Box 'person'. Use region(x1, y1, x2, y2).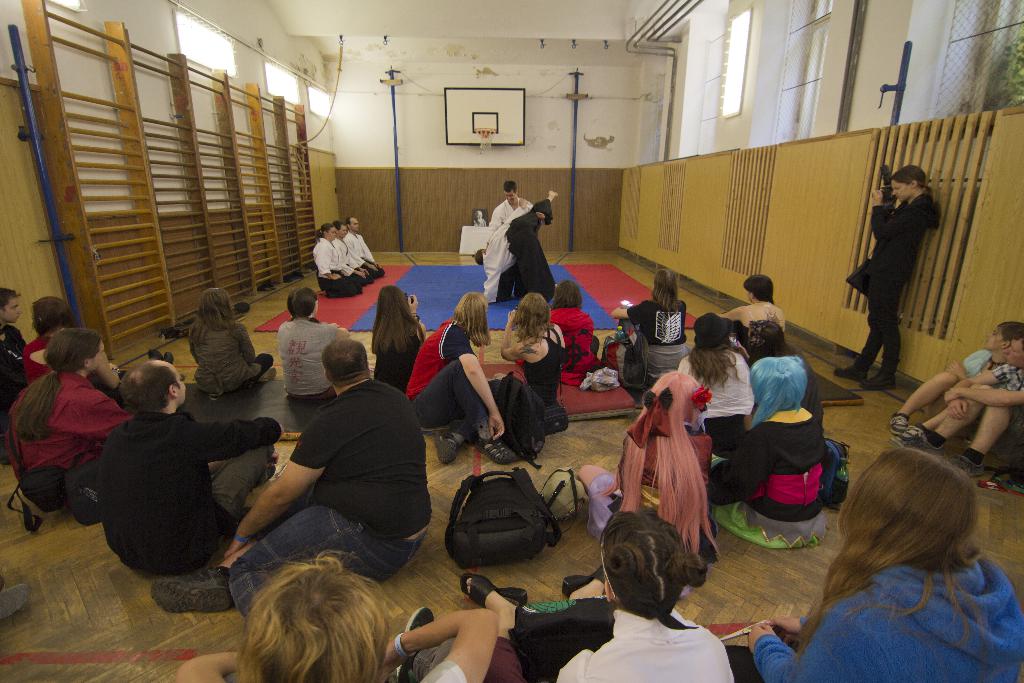
region(611, 271, 684, 377).
